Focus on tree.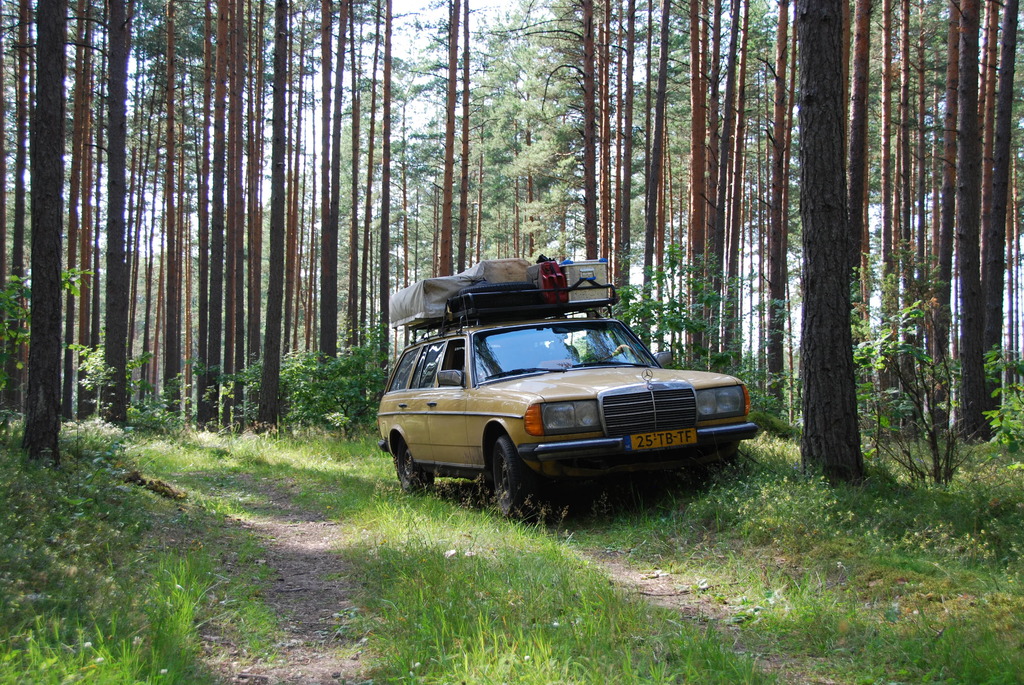
Focused at left=0, top=0, right=1023, bottom=492.
